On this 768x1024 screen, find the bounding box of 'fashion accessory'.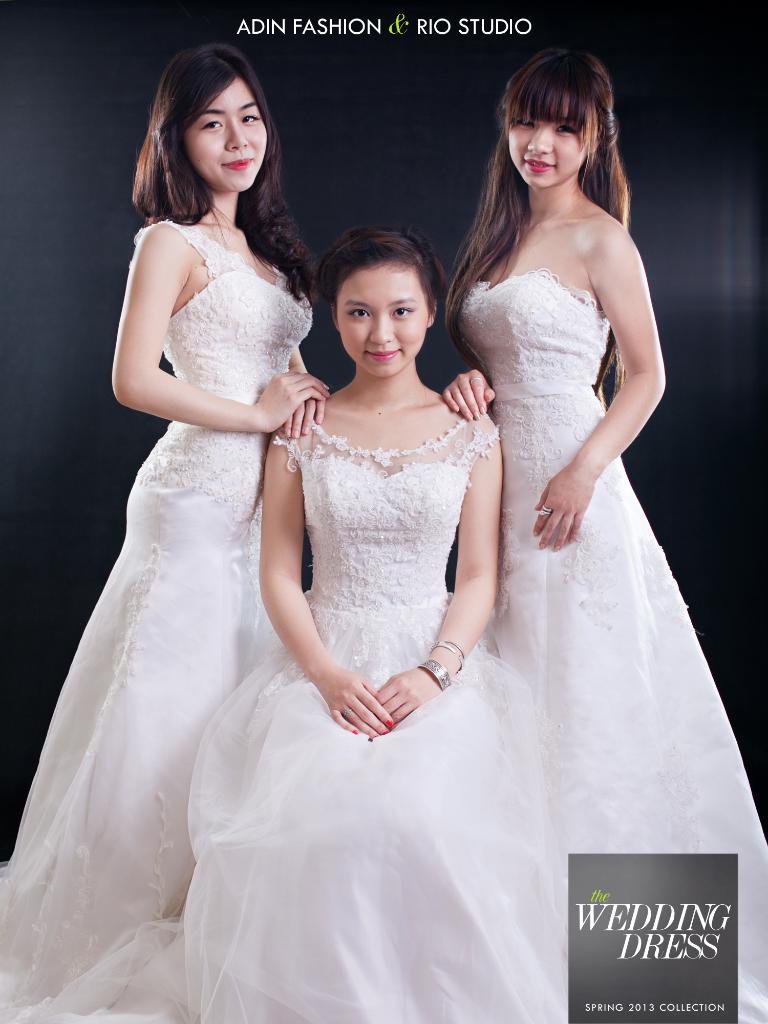
Bounding box: x1=431, y1=641, x2=464, y2=674.
